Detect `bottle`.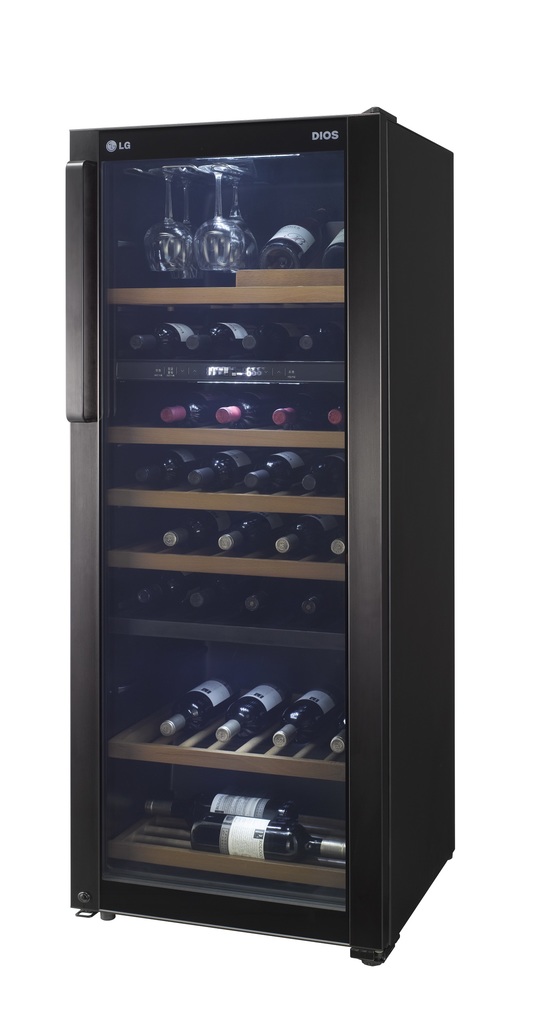
Detected at {"left": 329, "top": 220, "right": 354, "bottom": 264}.
